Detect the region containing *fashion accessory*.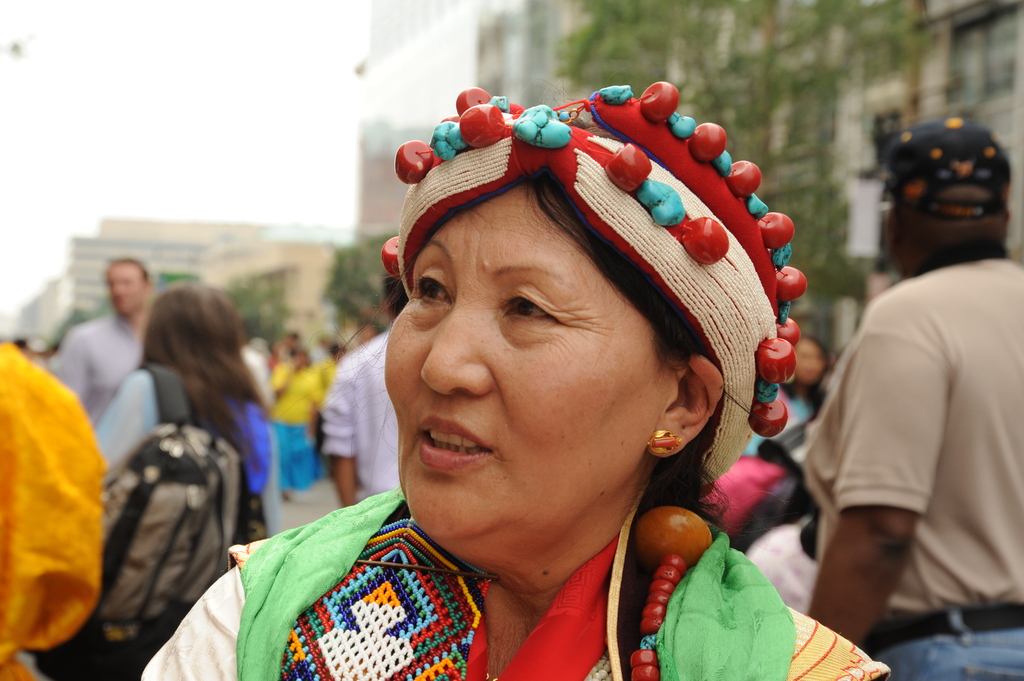
[625,503,719,680].
